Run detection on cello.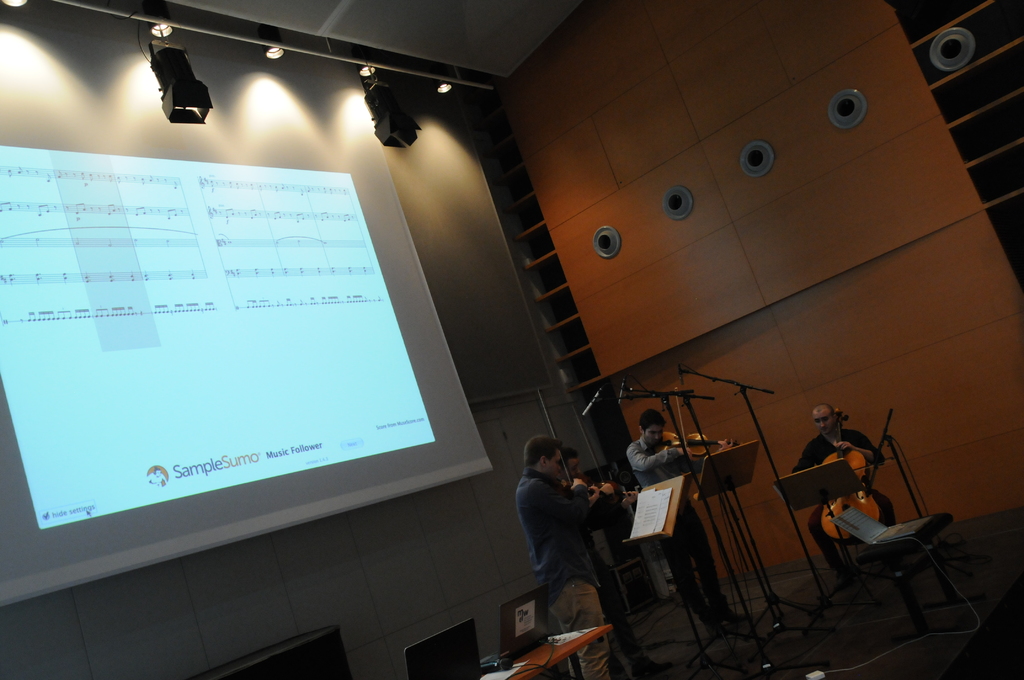
Result: (x1=539, y1=391, x2=570, y2=488).
